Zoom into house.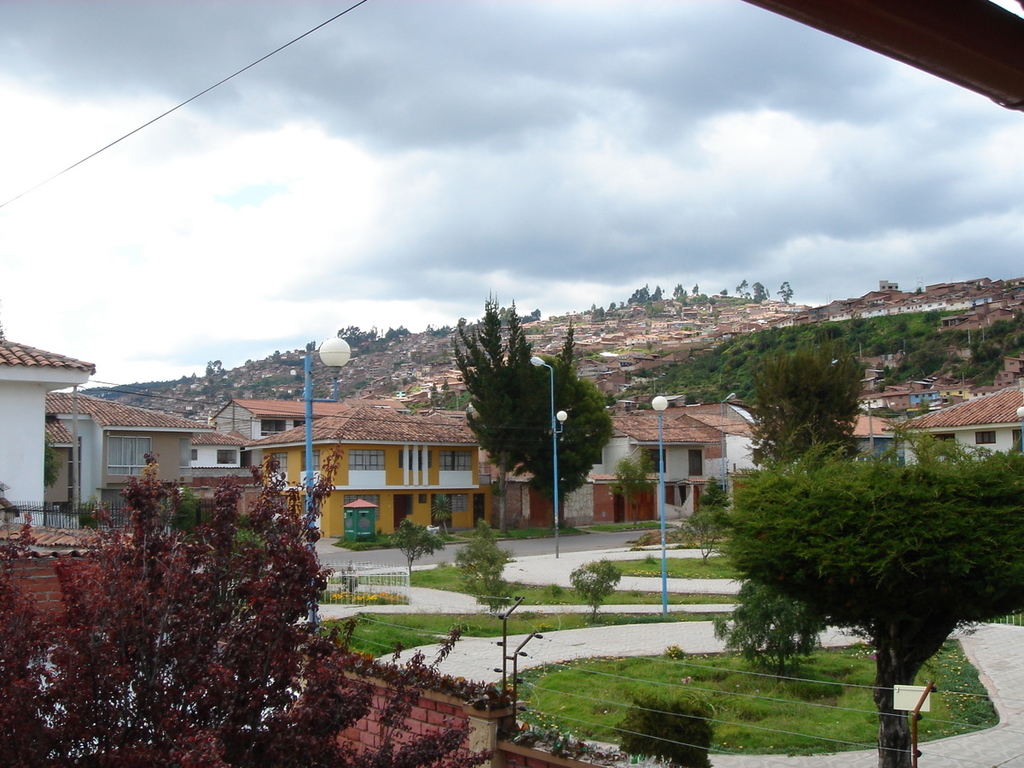
Zoom target: [x1=242, y1=399, x2=483, y2=540].
